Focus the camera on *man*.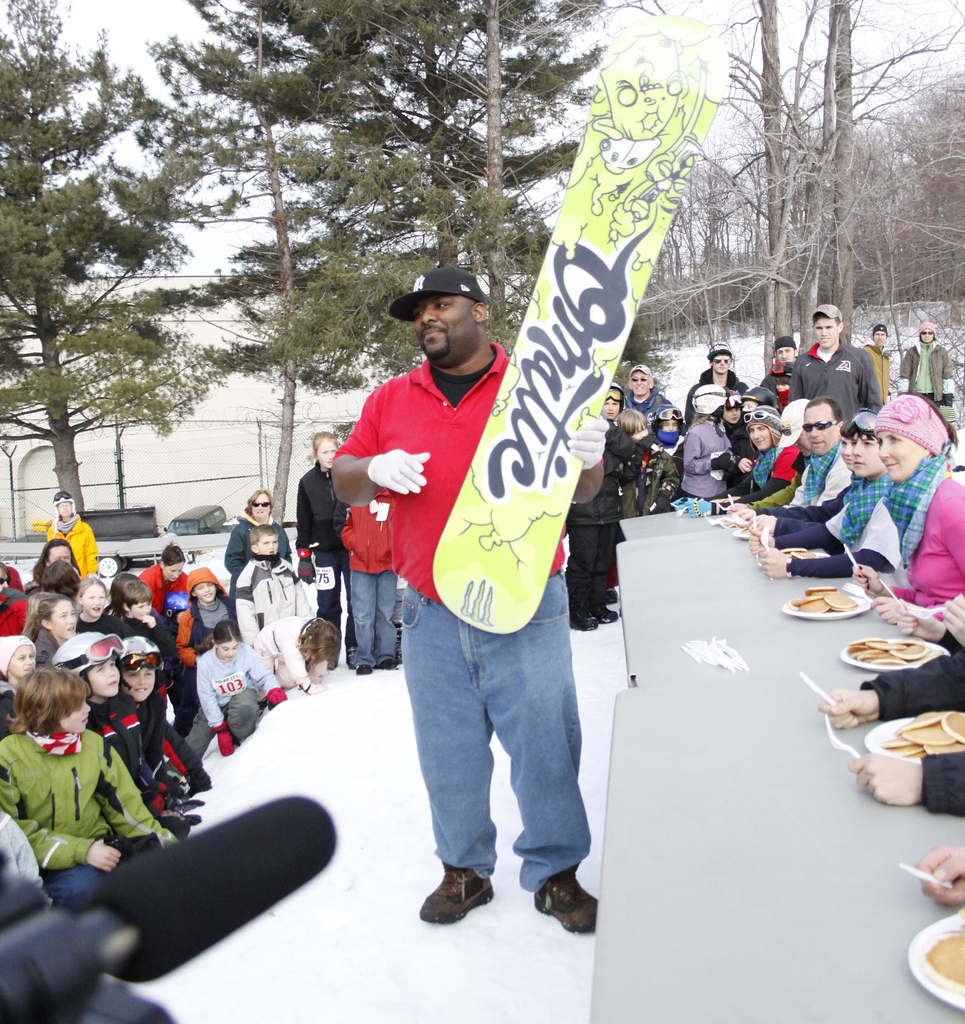
Focus region: (x1=781, y1=403, x2=866, y2=506).
